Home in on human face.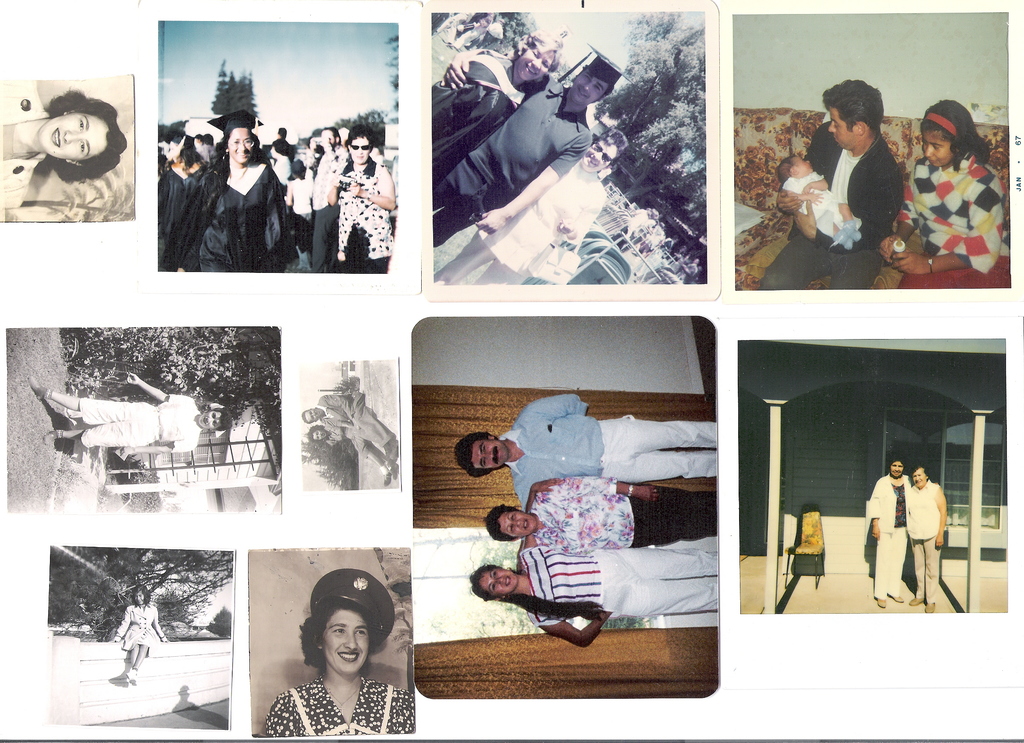
Homed in at {"x1": 499, "y1": 507, "x2": 536, "y2": 539}.
